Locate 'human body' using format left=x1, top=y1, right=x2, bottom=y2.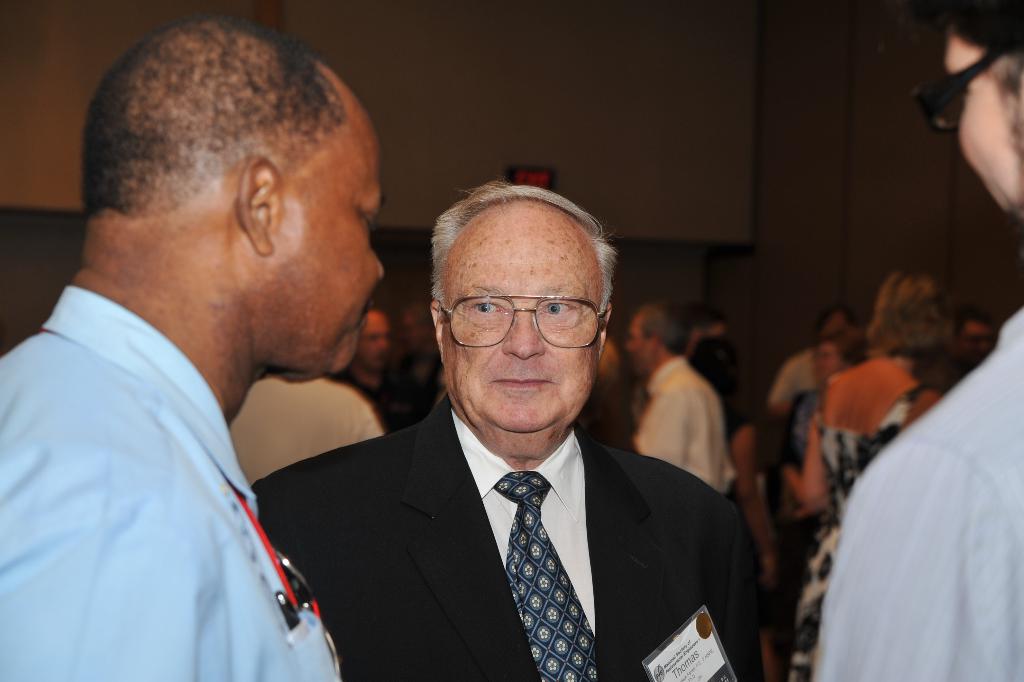
left=230, top=378, right=384, bottom=486.
